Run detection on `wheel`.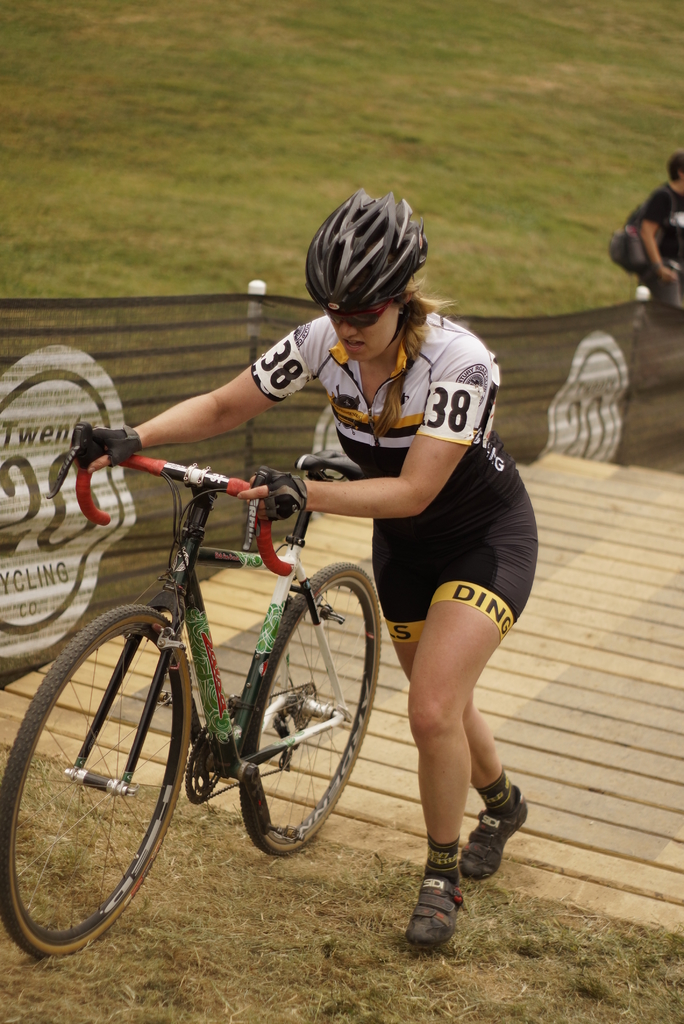
Result: <box>234,564,407,850</box>.
